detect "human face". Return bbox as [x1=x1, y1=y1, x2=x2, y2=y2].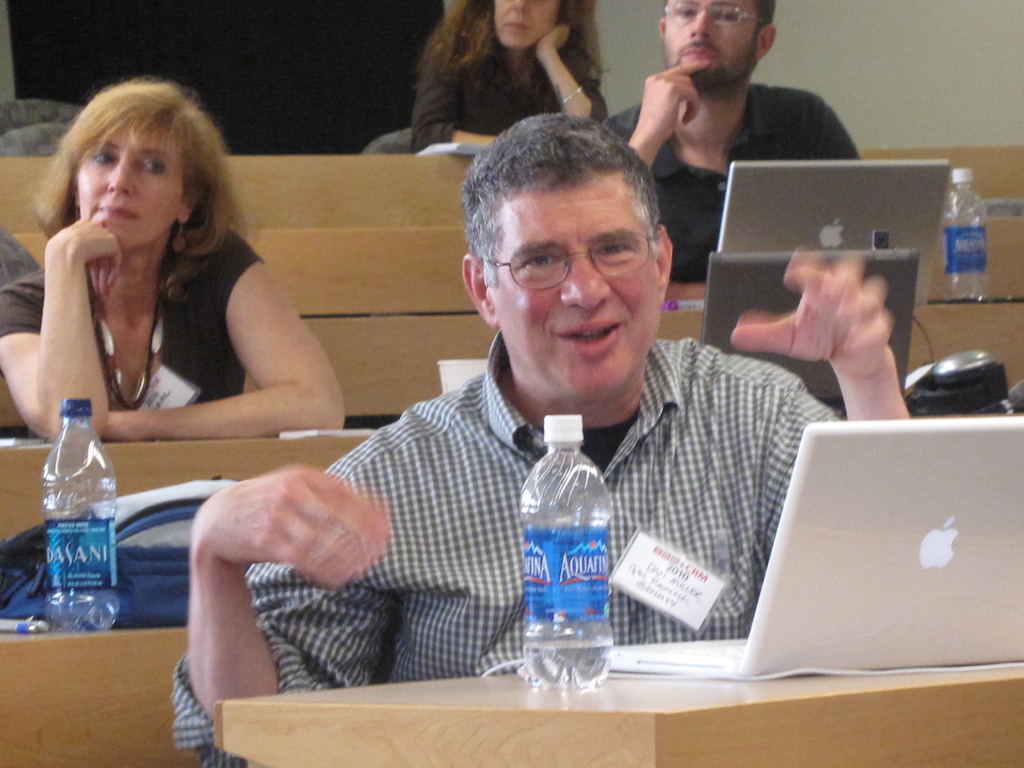
[x1=78, y1=127, x2=192, y2=248].
